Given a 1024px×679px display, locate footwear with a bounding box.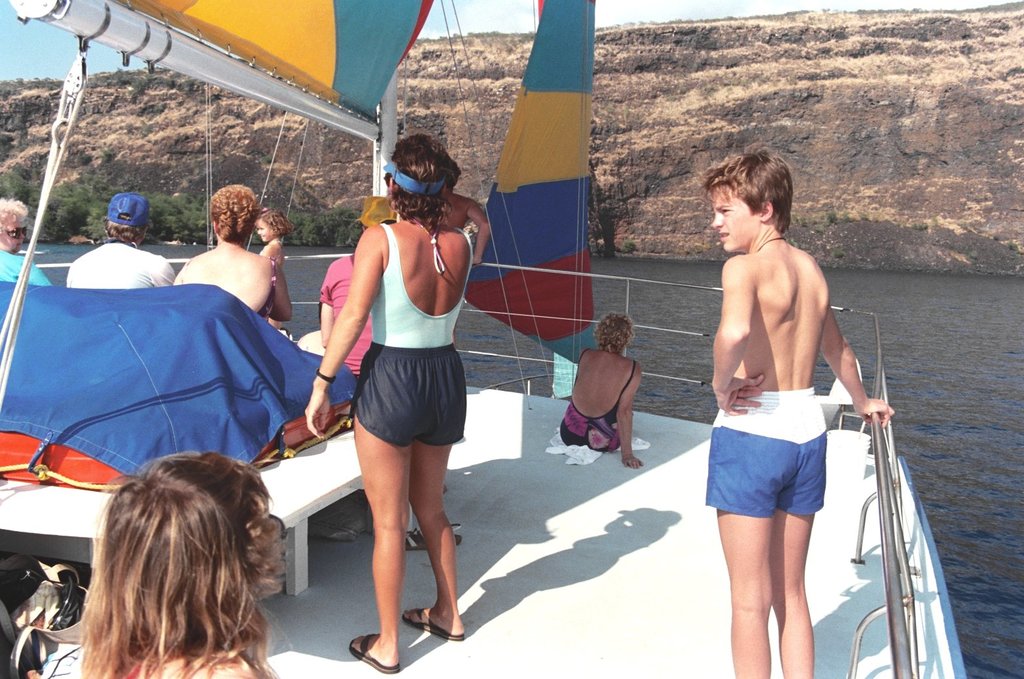
Located: (x1=347, y1=633, x2=397, y2=670).
